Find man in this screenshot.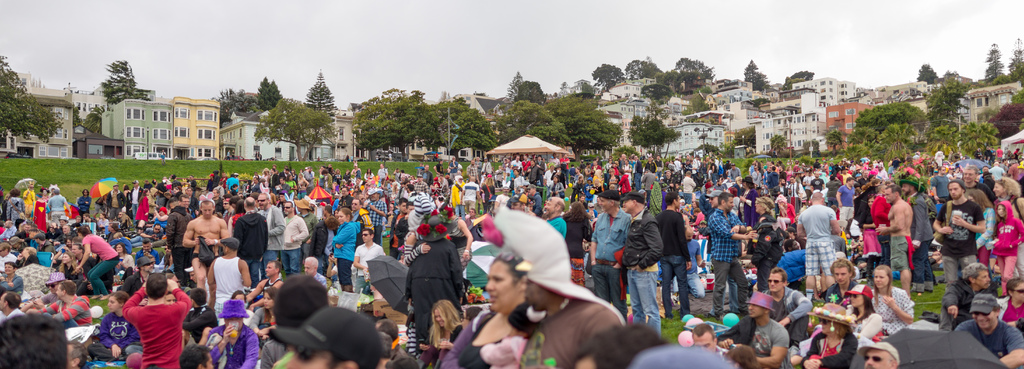
The bounding box for man is pyautogui.locateOnScreen(618, 154, 628, 170).
